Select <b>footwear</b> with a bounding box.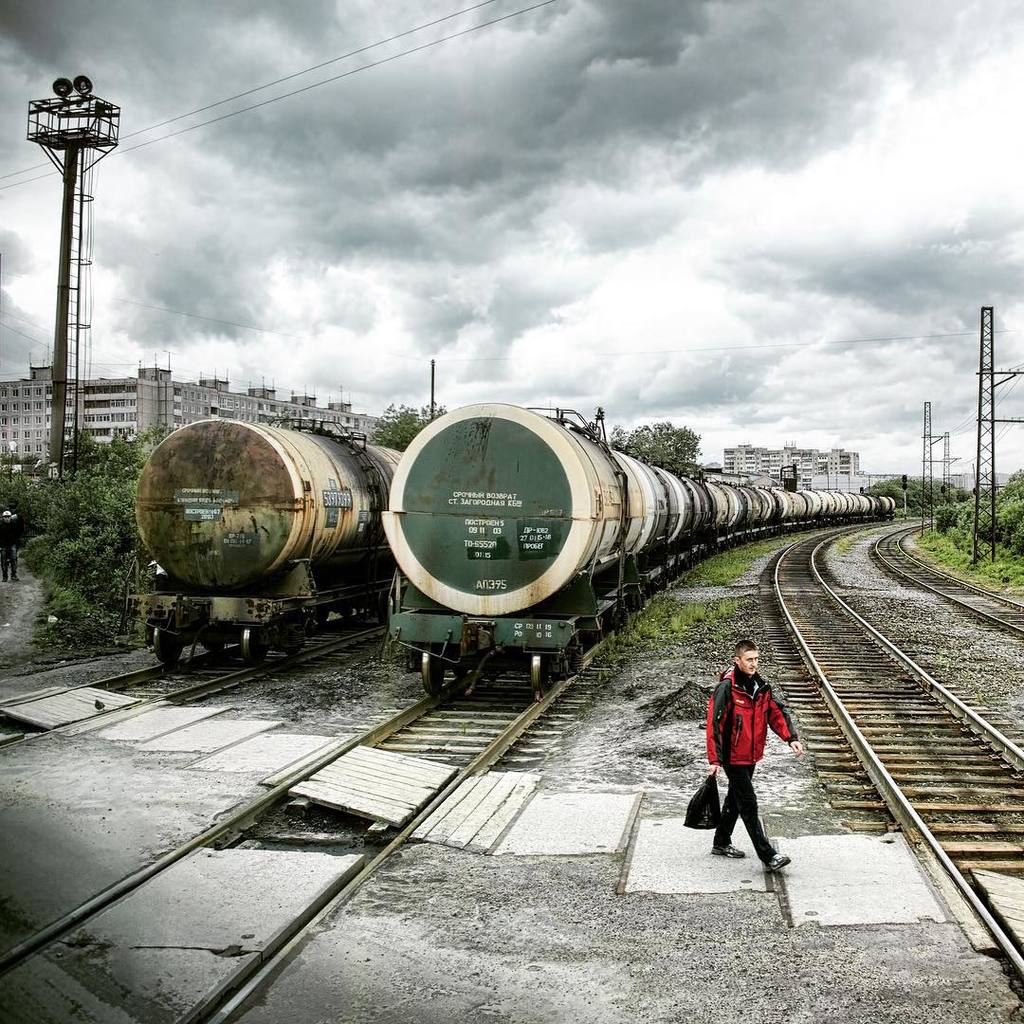
{"left": 710, "top": 846, "right": 747, "bottom": 860}.
